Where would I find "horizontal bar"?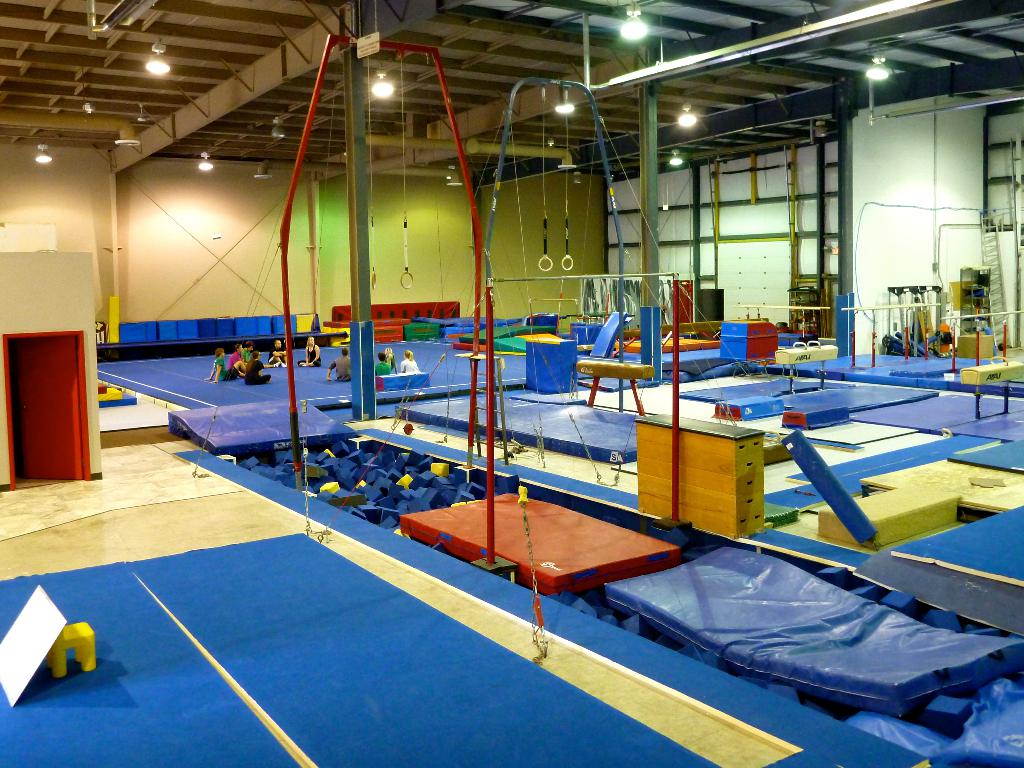
At (488,270,677,284).
